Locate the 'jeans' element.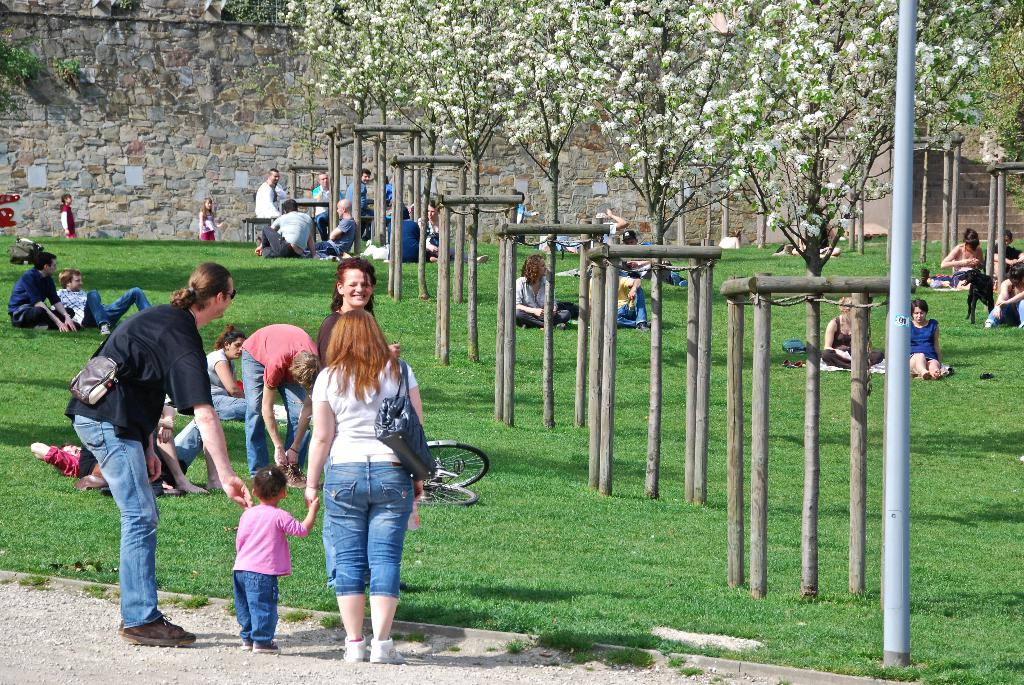
Element bbox: (x1=985, y1=297, x2=1023, y2=325).
